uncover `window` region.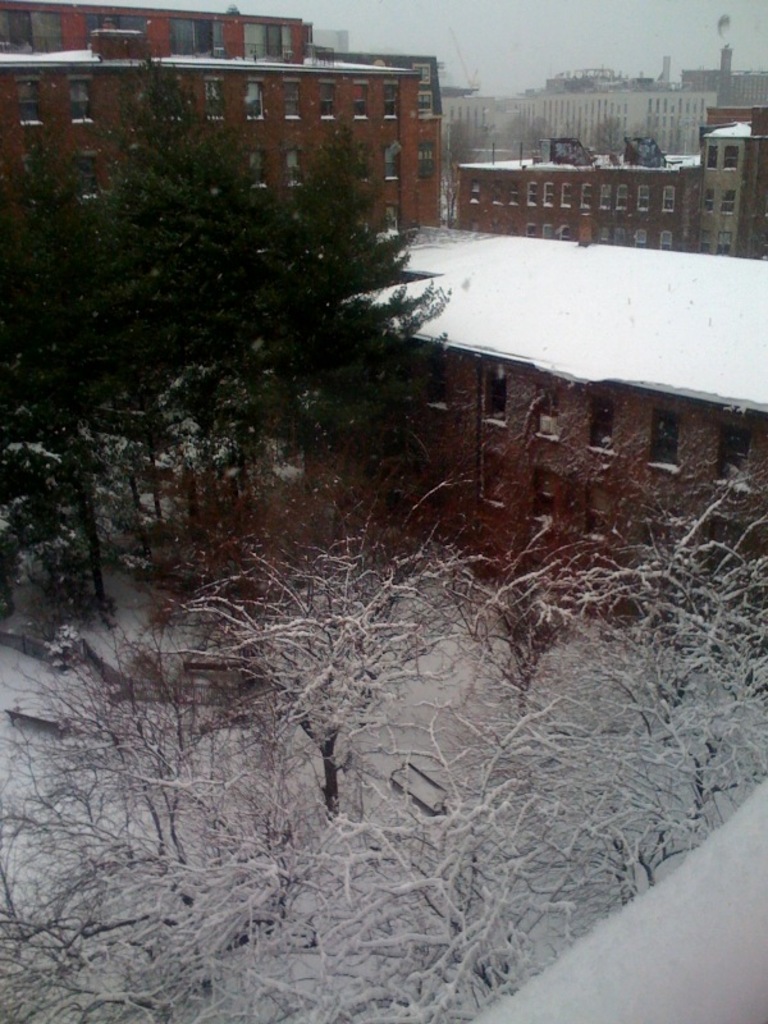
Uncovered: 544:182:557:204.
